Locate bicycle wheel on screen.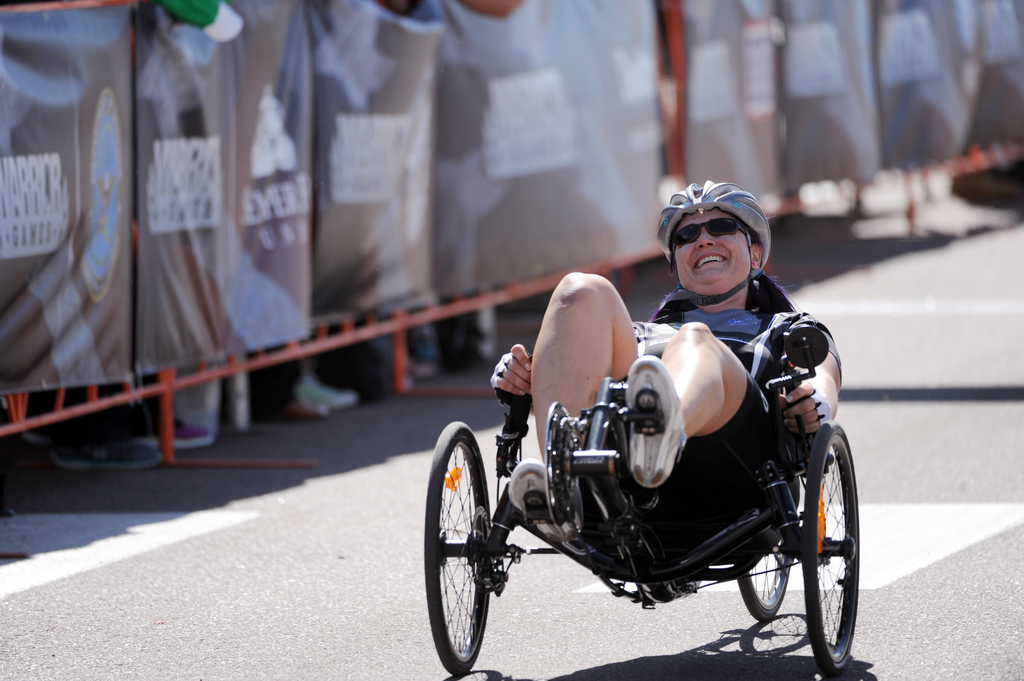
On screen at [806, 423, 861, 677].
